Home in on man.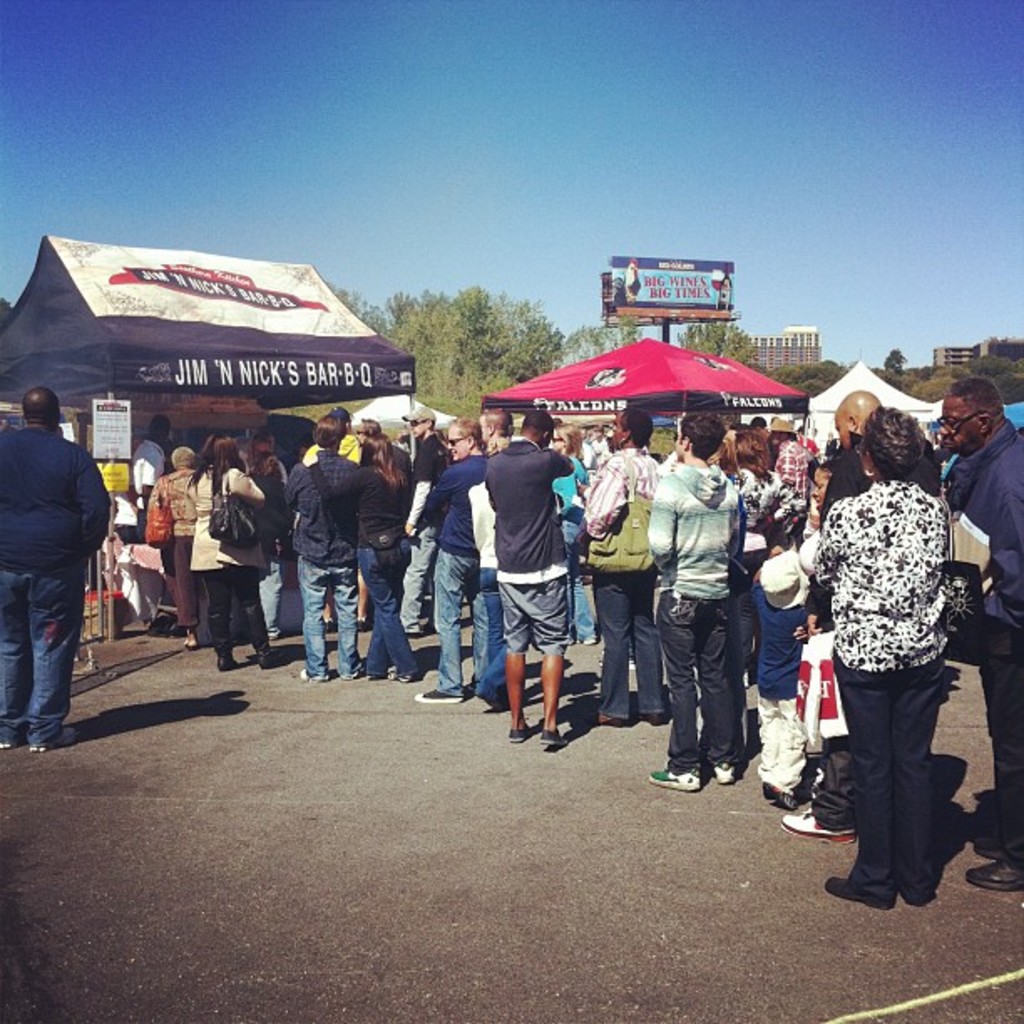
Homed in at detection(646, 427, 738, 785).
